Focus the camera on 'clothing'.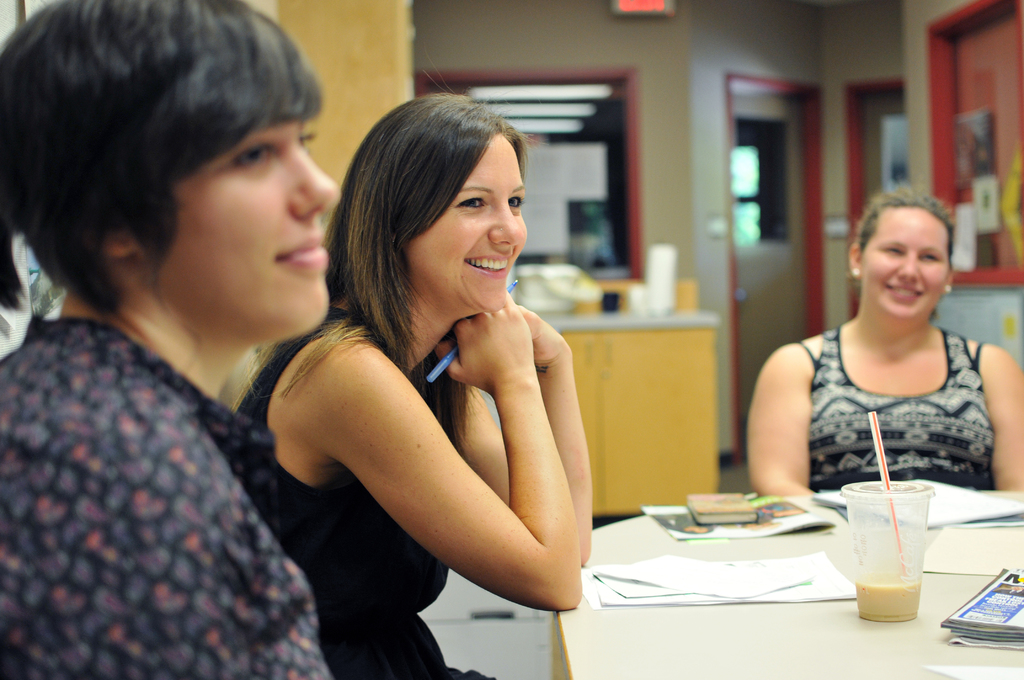
Focus region: <region>0, 324, 323, 679</region>.
